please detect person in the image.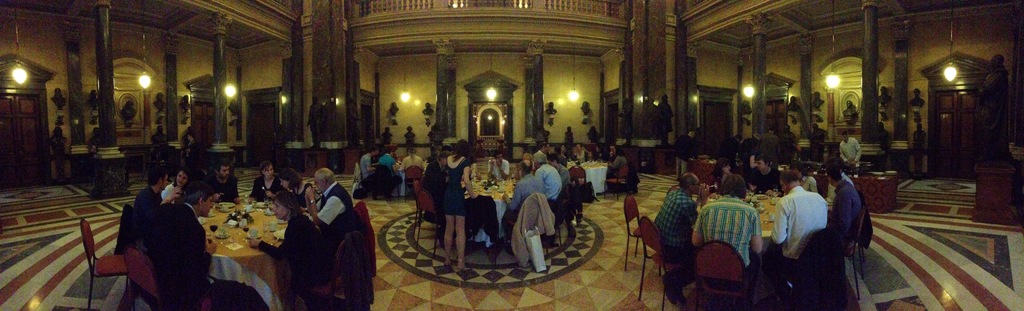
bbox(127, 167, 180, 249).
